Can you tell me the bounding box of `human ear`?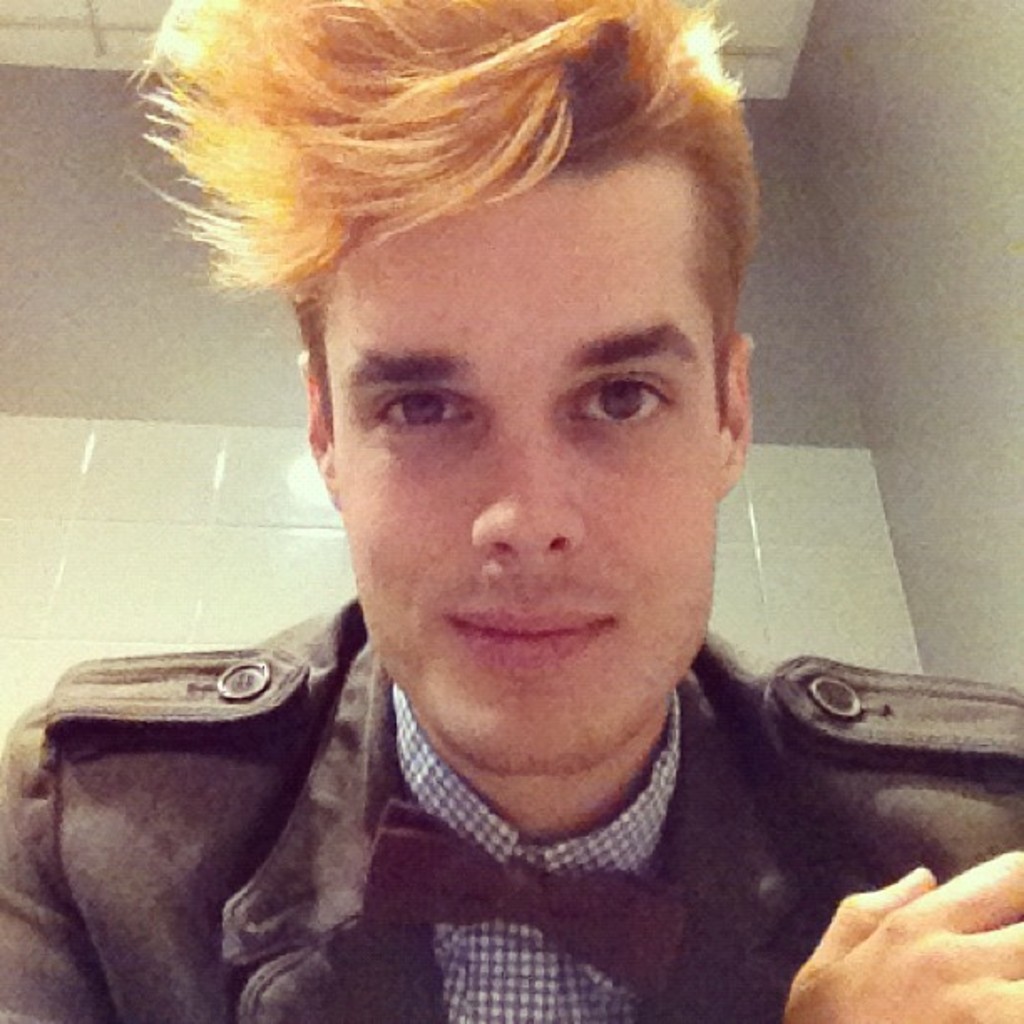
bbox(716, 336, 756, 492).
